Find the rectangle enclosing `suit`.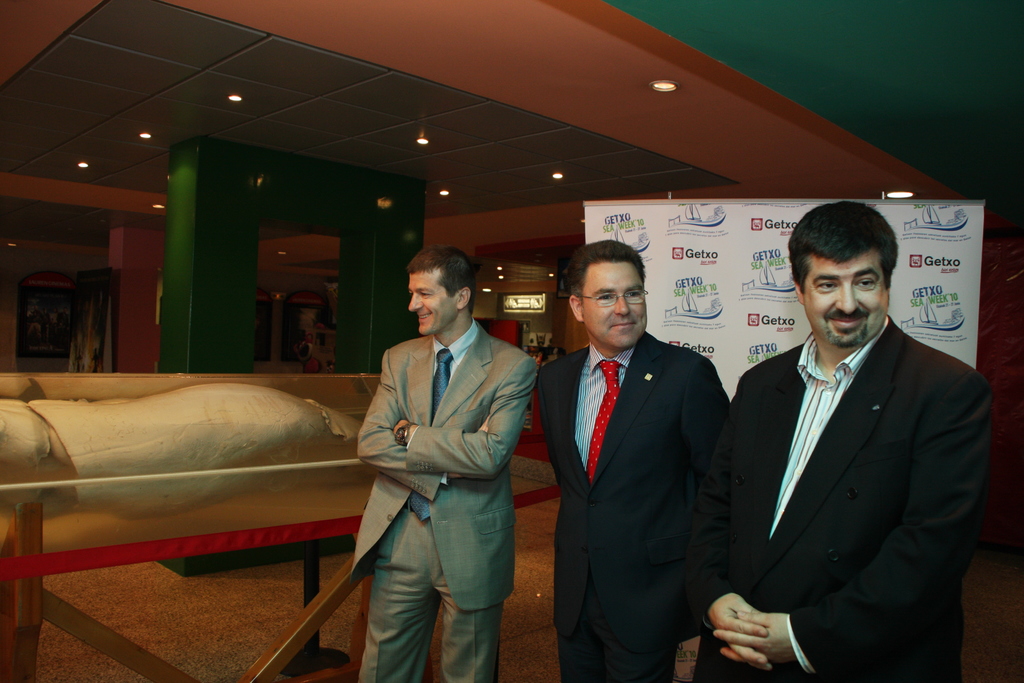
708, 235, 989, 682.
